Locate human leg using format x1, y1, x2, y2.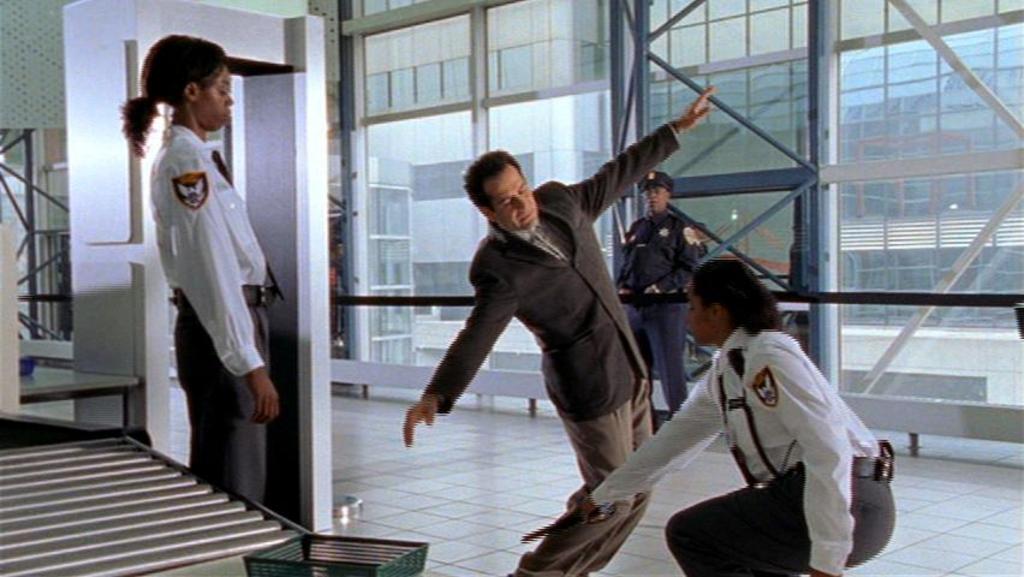
643, 288, 690, 410.
